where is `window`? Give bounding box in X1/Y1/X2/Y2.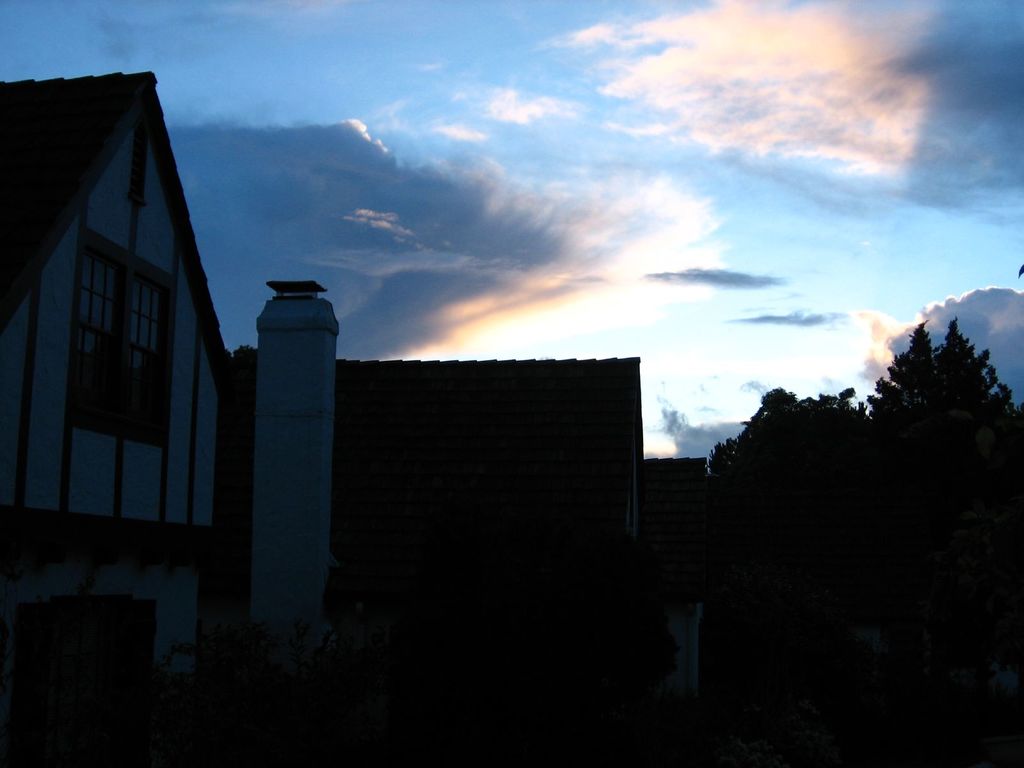
70/252/174/442.
